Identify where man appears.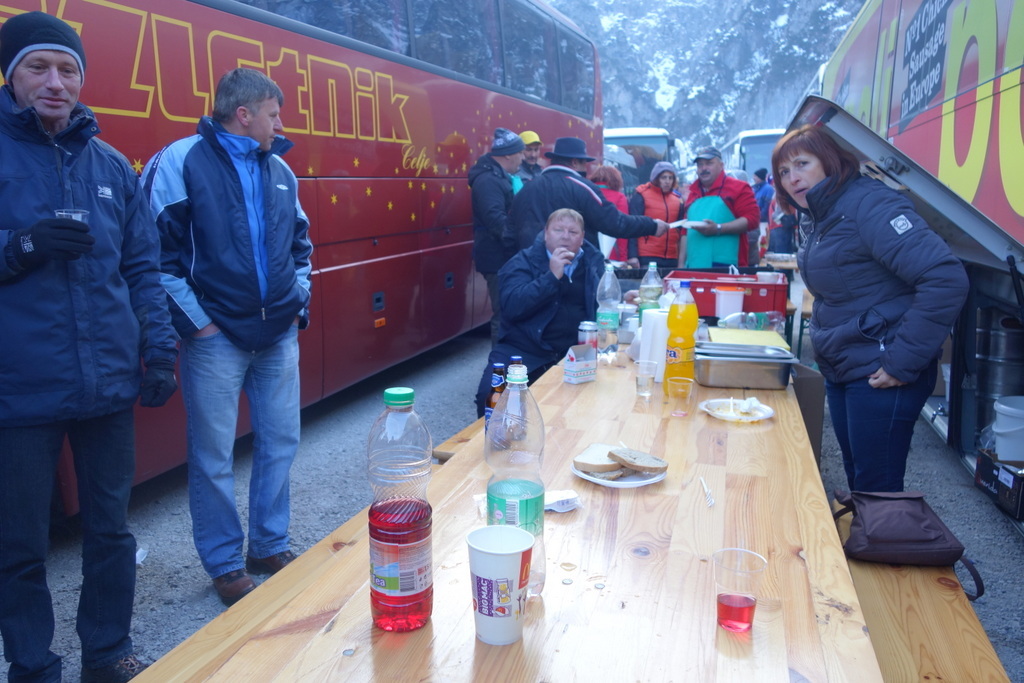
Appears at [left=481, top=205, right=607, bottom=418].
